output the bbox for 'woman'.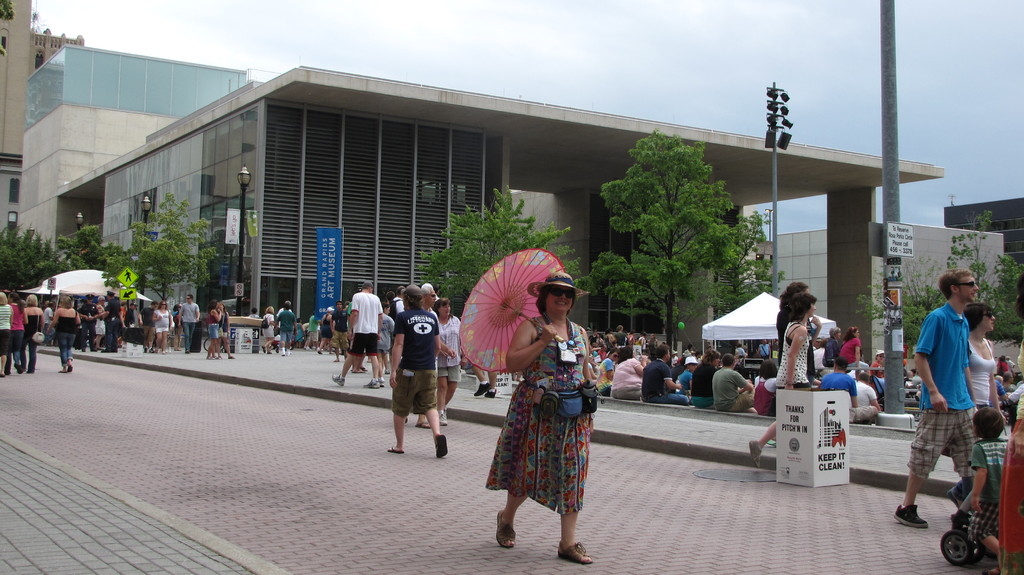
crop(6, 289, 31, 377).
